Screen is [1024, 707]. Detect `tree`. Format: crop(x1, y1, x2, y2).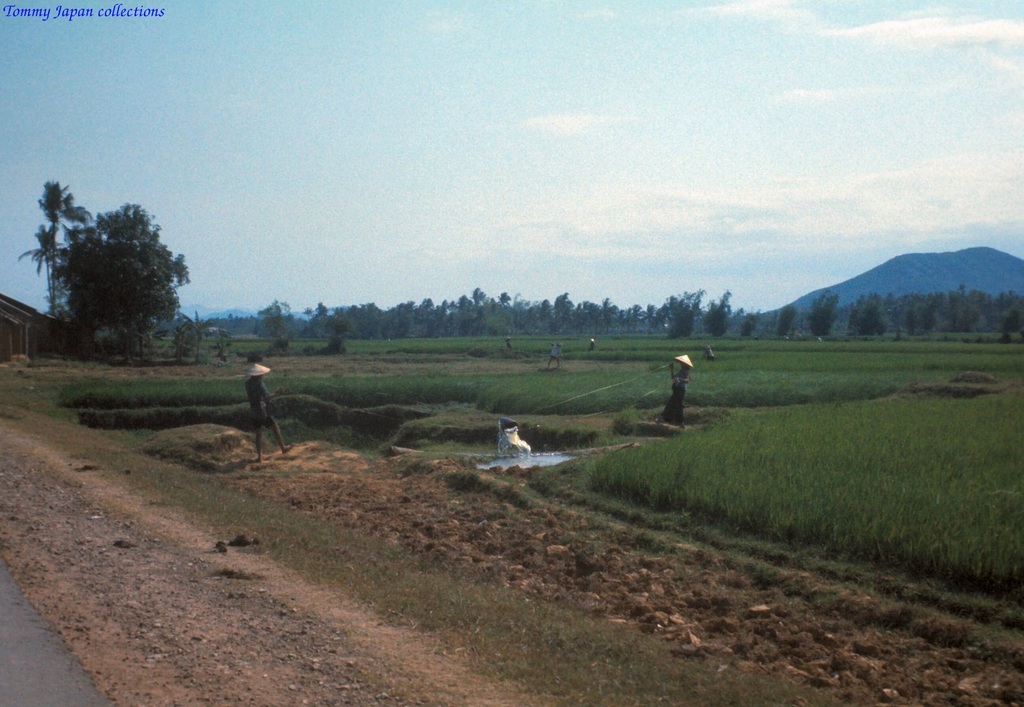
crop(903, 313, 913, 340).
